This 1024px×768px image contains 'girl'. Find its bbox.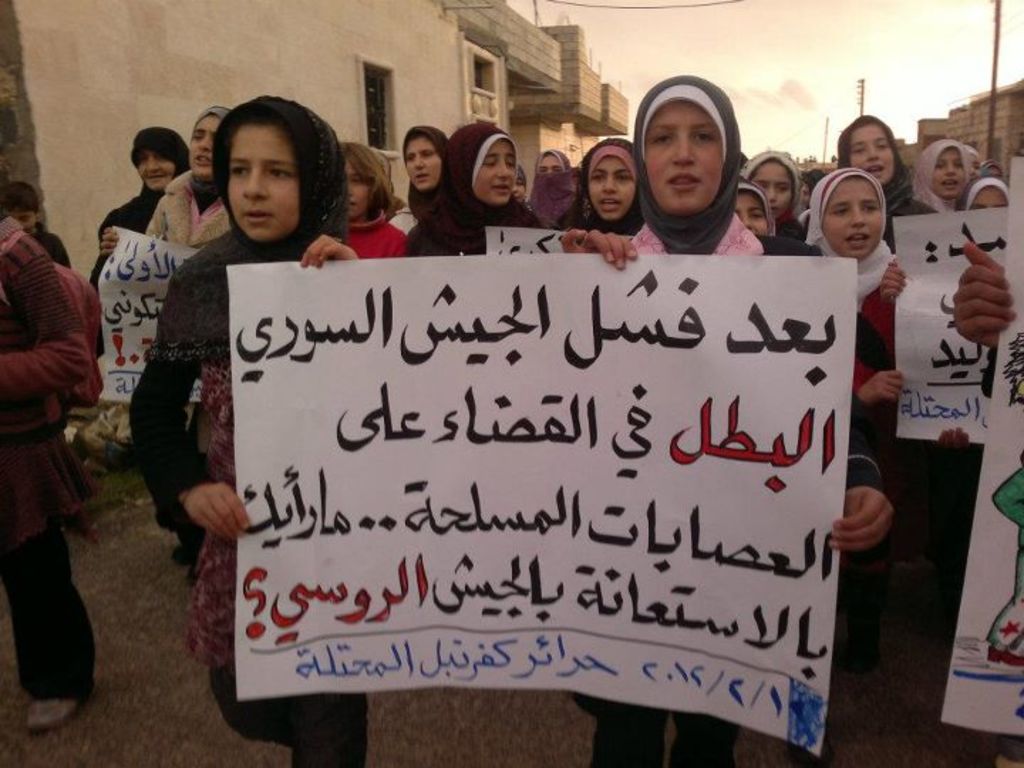
region(134, 94, 368, 767).
